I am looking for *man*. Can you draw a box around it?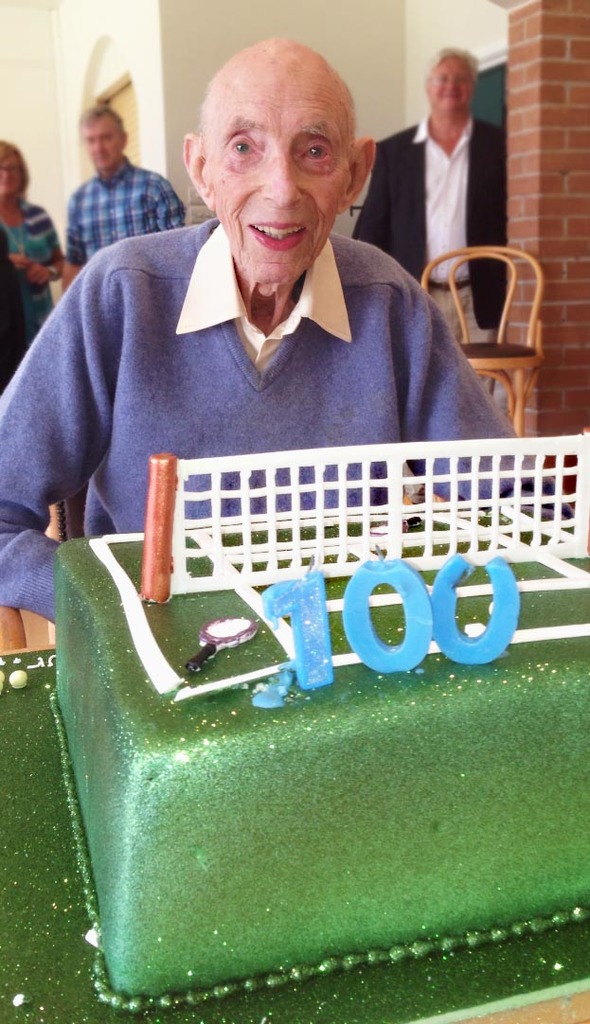
Sure, the bounding box is bbox=(0, 31, 589, 620).
